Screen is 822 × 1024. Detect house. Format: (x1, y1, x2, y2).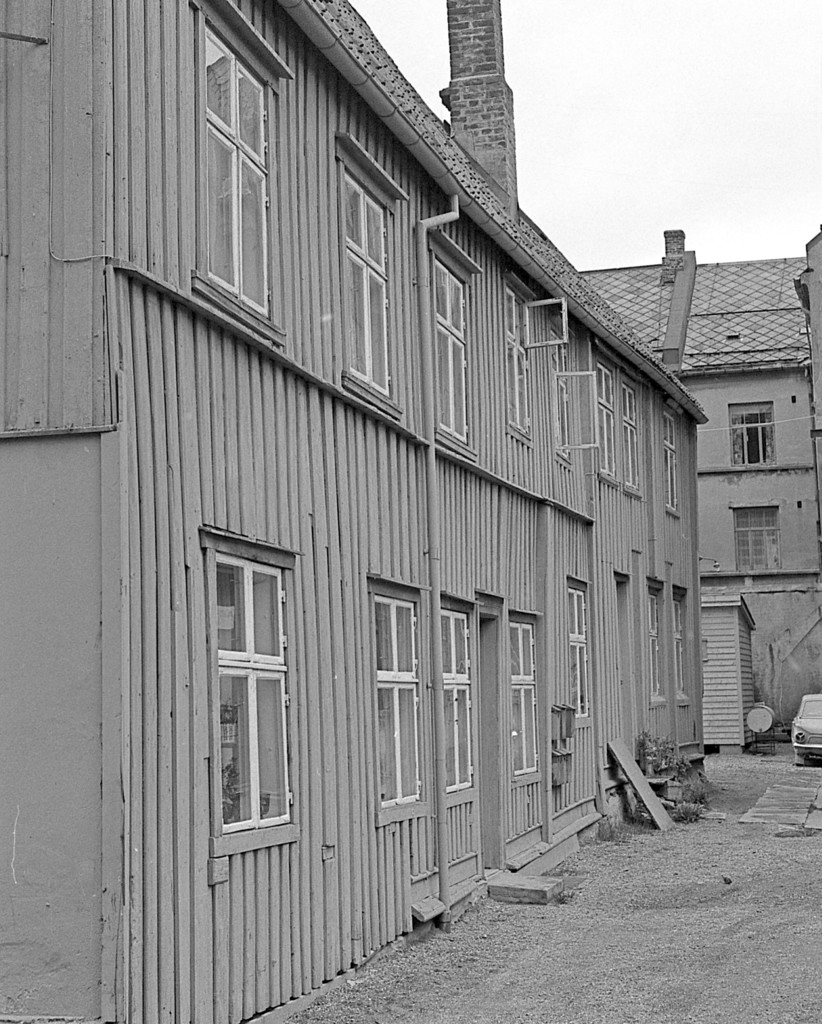
(579, 229, 821, 743).
